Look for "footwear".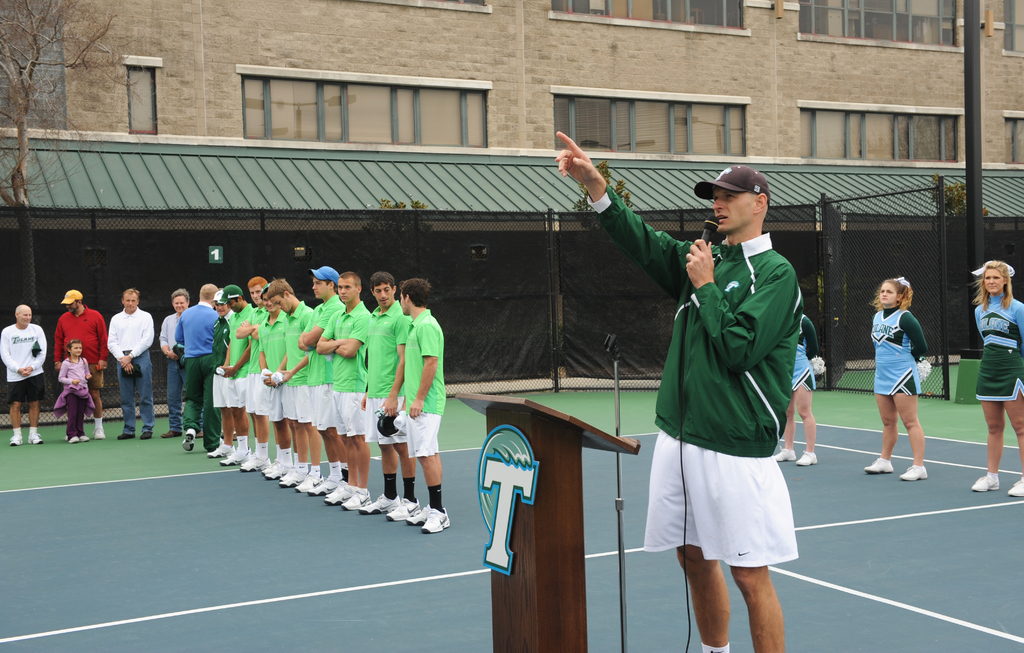
Found: rect(265, 465, 290, 480).
